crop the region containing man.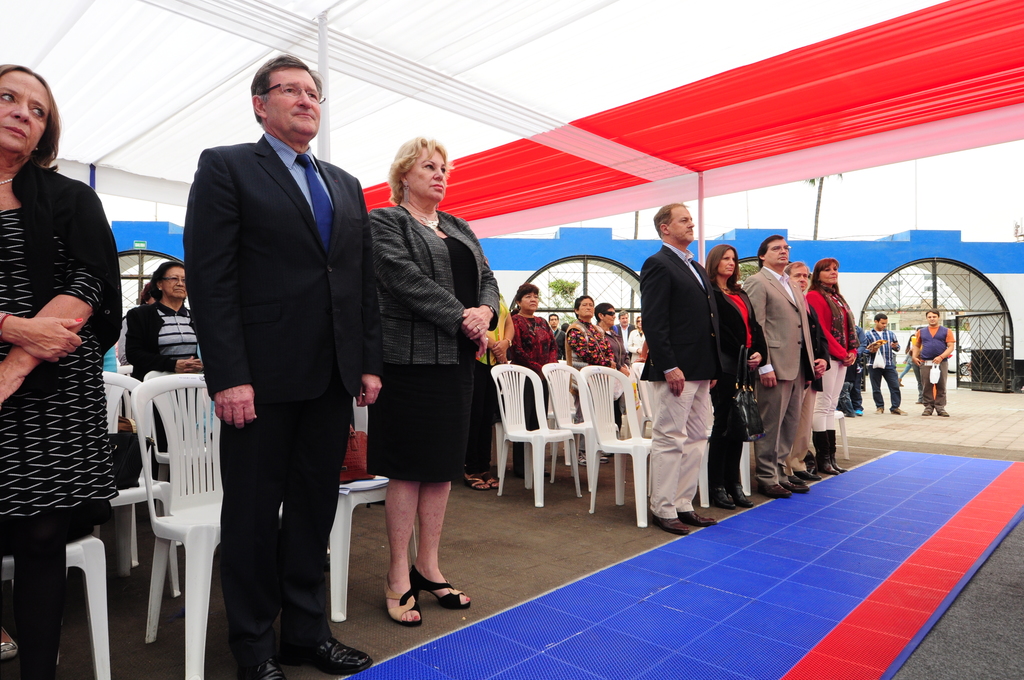
Crop region: detection(618, 311, 635, 347).
